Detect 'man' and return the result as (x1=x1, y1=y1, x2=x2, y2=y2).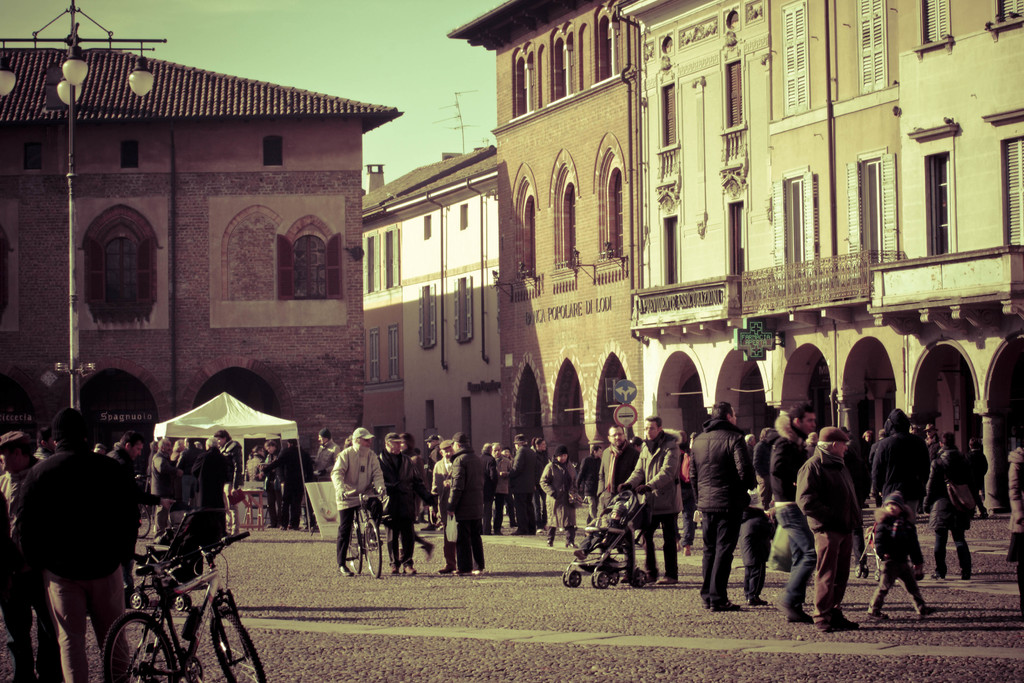
(x1=456, y1=431, x2=488, y2=581).
